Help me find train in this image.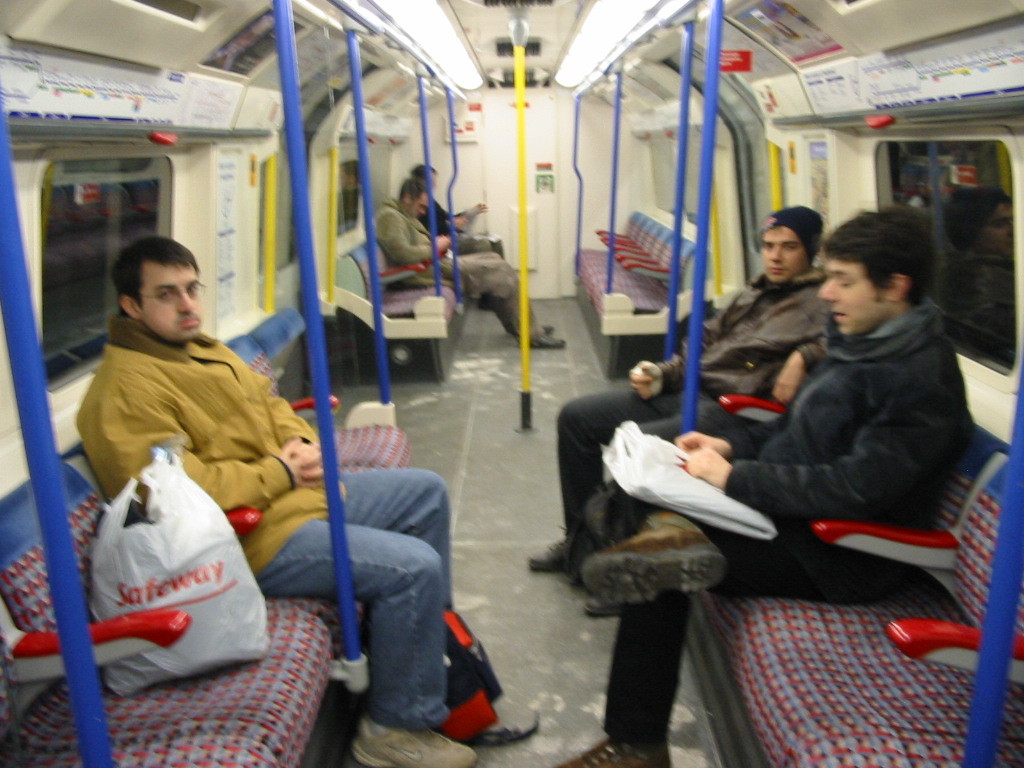
Found it: left=0, top=0, right=1023, bottom=767.
